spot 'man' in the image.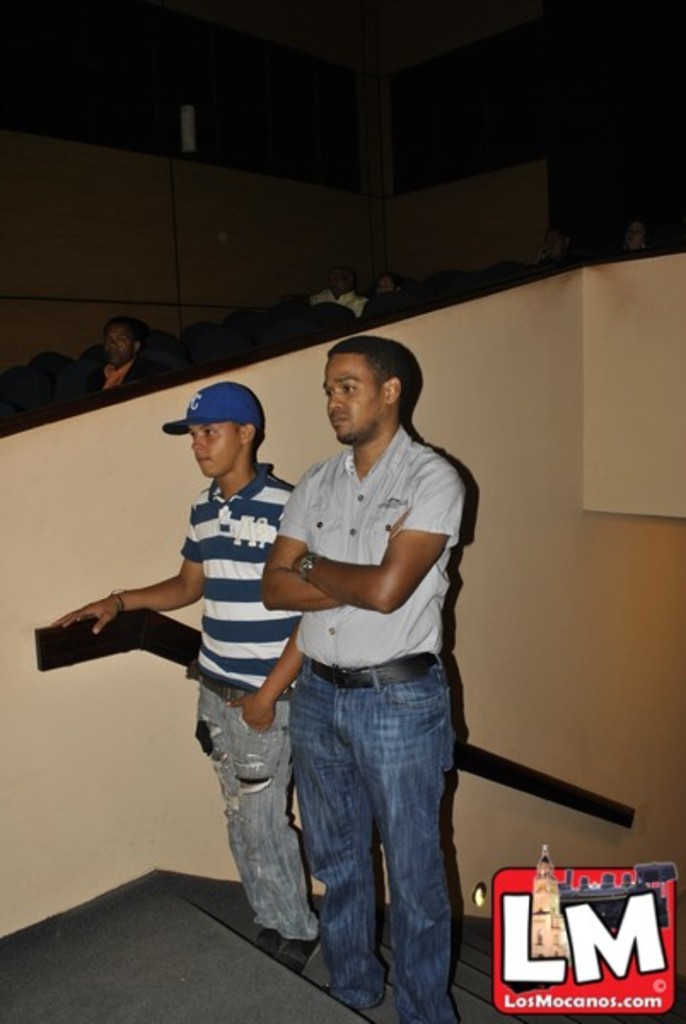
'man' found at {"left": 302, "top": 256, "right": 365, "bottom": 314}.
